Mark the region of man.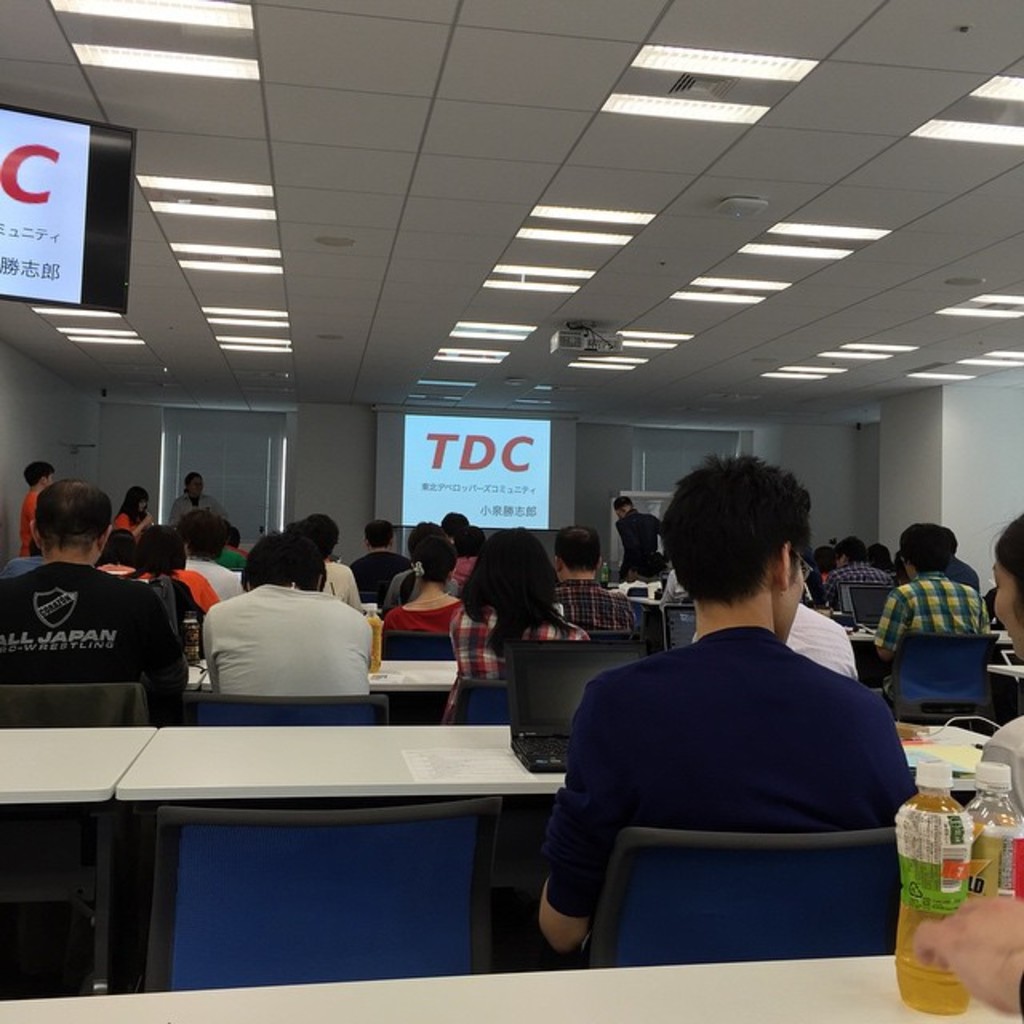
Region: 18, 461, 56, 555.
